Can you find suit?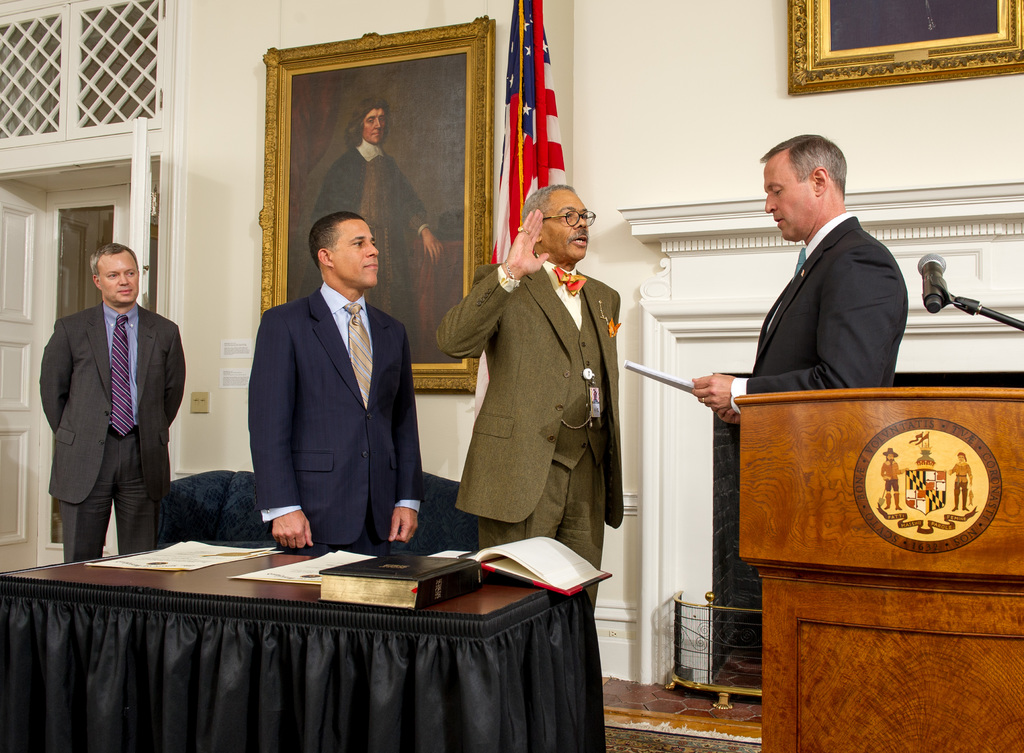
Yes, bounding box: crop(38, 300, 190, 561).
